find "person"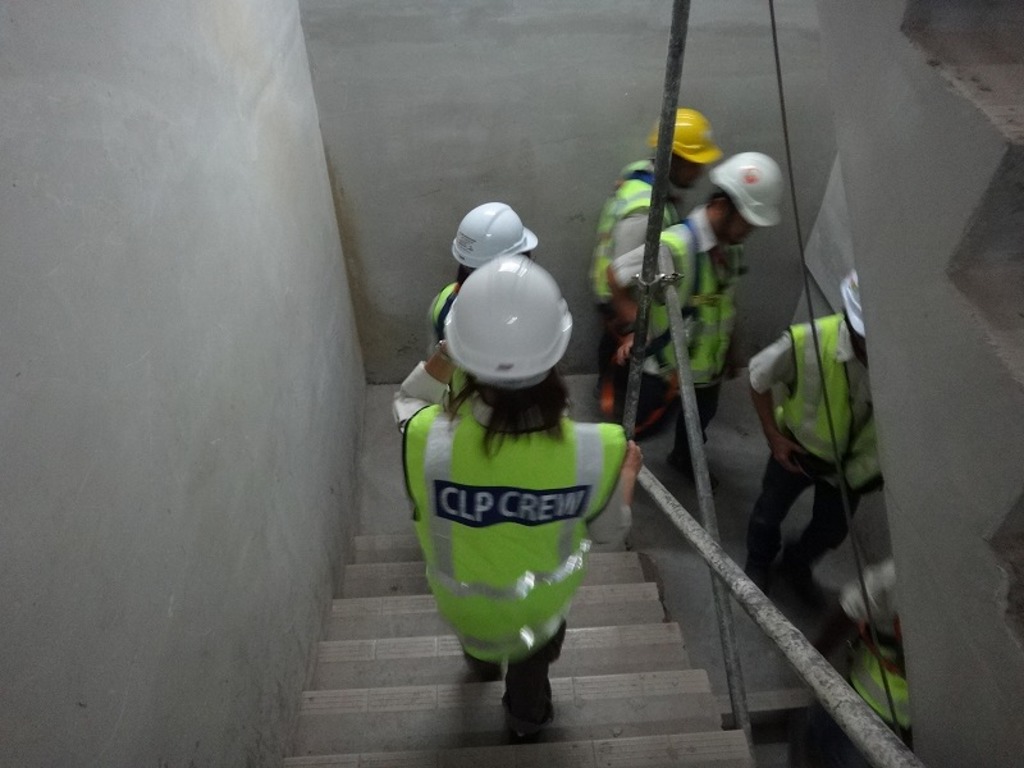
742:275:884:593
